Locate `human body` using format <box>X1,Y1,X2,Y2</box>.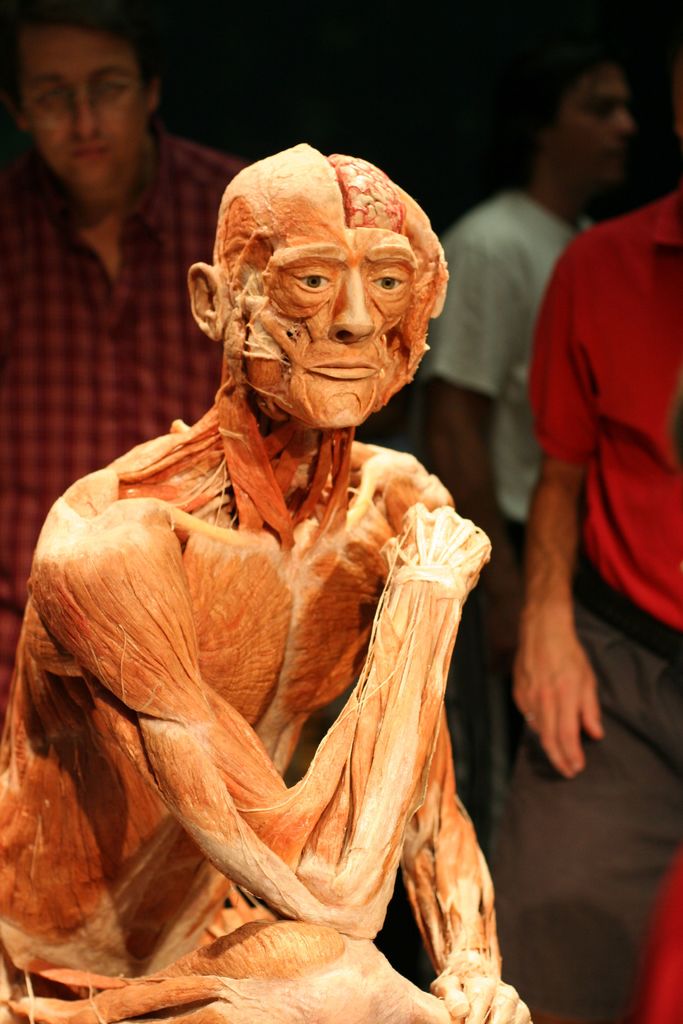
<box>506,73,682,1023</box>.
